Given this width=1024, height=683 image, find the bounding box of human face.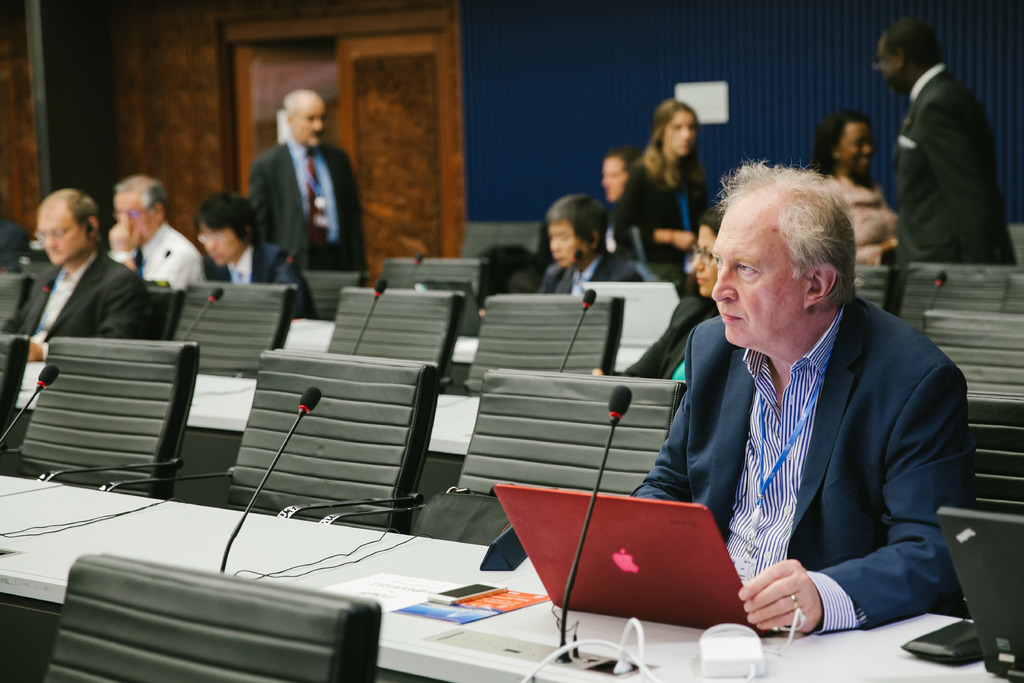
548,219,584,269.
